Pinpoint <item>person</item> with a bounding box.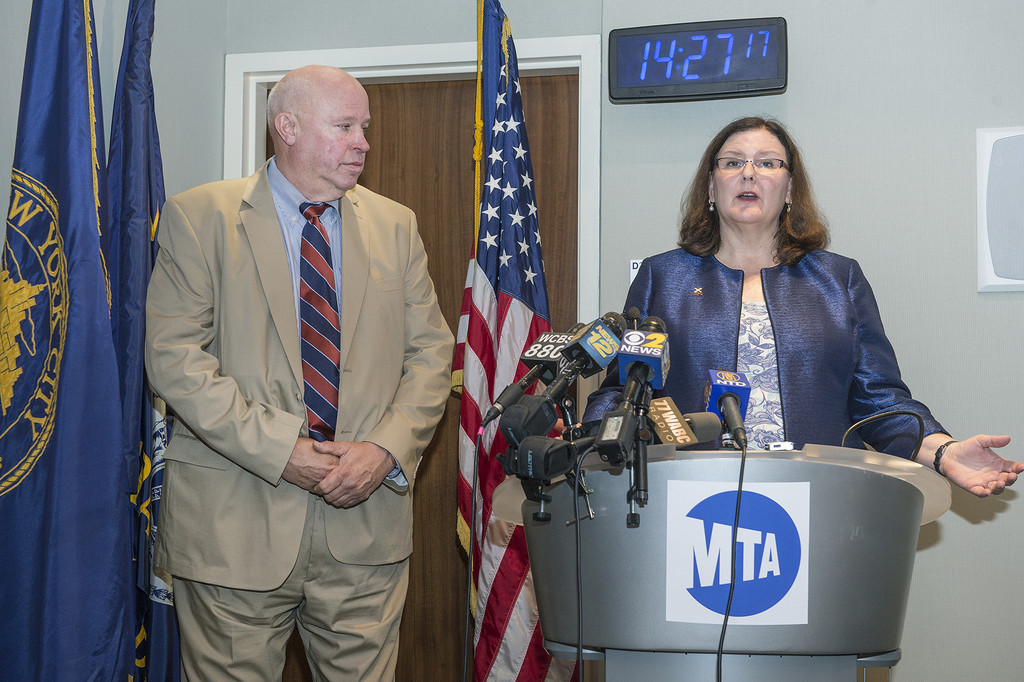
bbox=(141, 63, 455, 681).
